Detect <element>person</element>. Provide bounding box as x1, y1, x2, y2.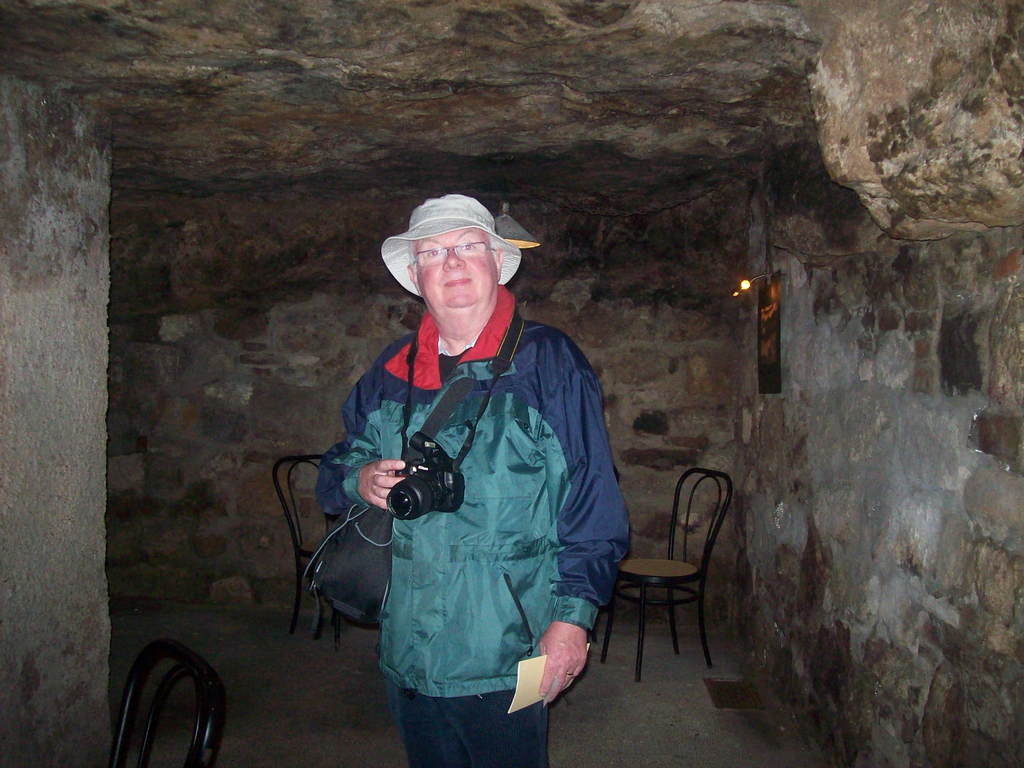
299, 181, 629, 767.
